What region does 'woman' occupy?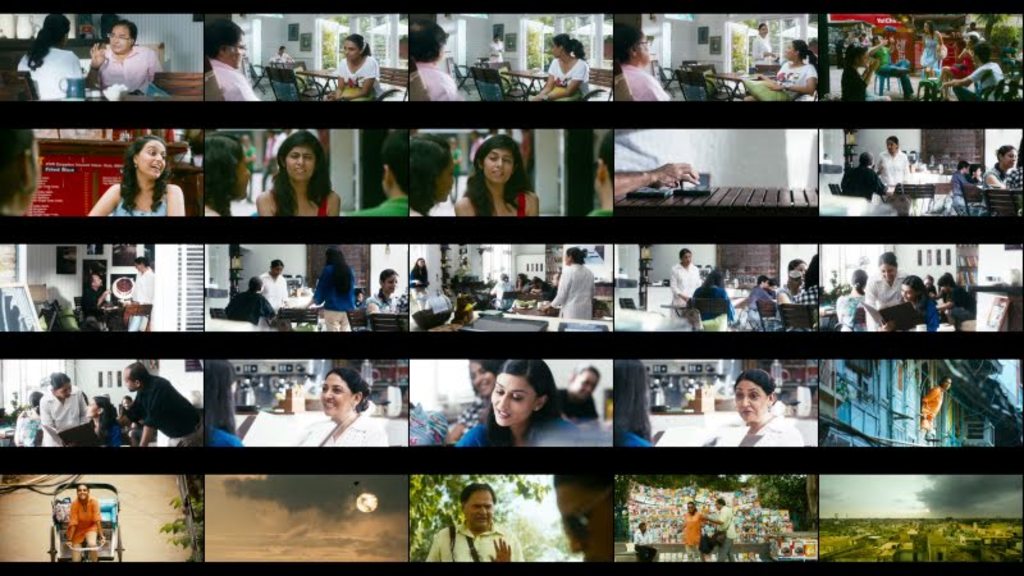
[left=288, top=372, right=389, bottom=451].
